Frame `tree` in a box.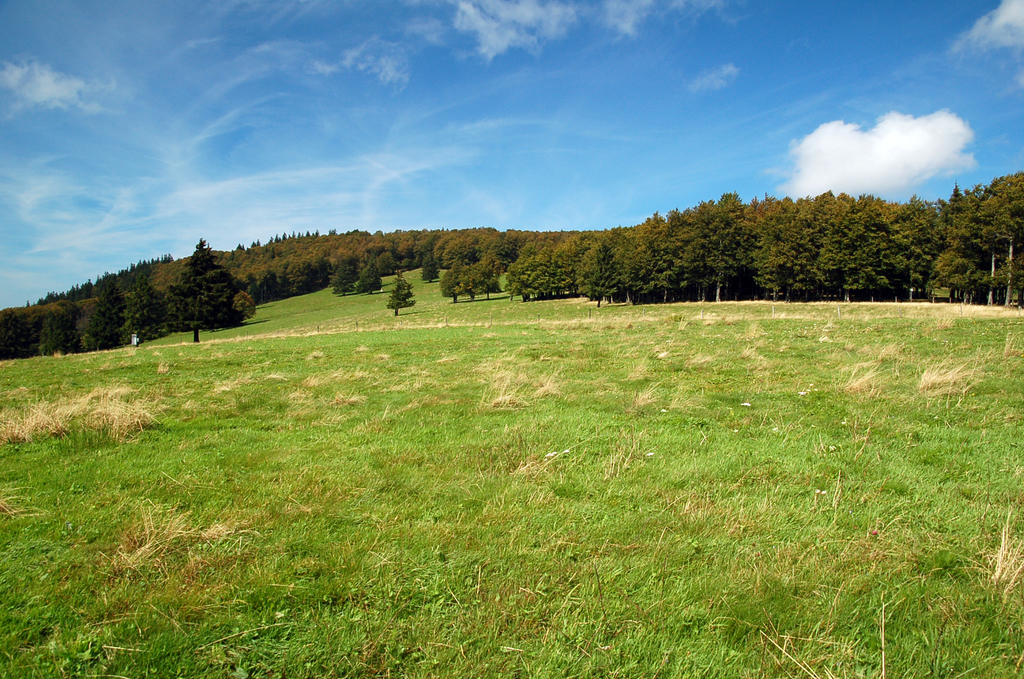
detection(152, 231, 240, 329).
